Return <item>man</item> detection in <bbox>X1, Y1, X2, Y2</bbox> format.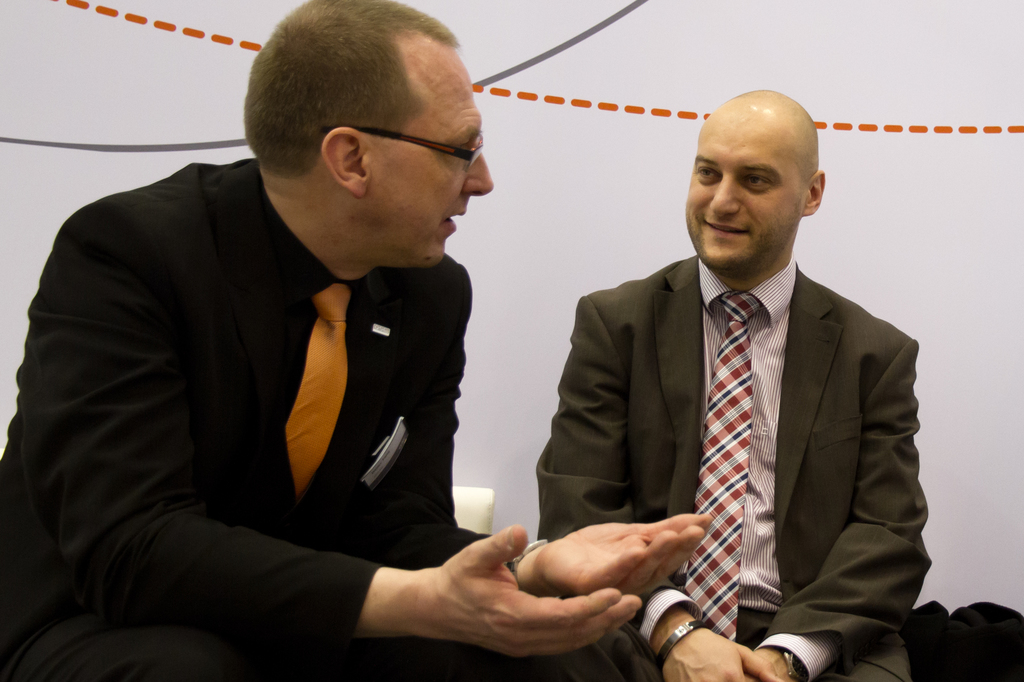
<bbox>551, 109, 932, 679</bbox>.
